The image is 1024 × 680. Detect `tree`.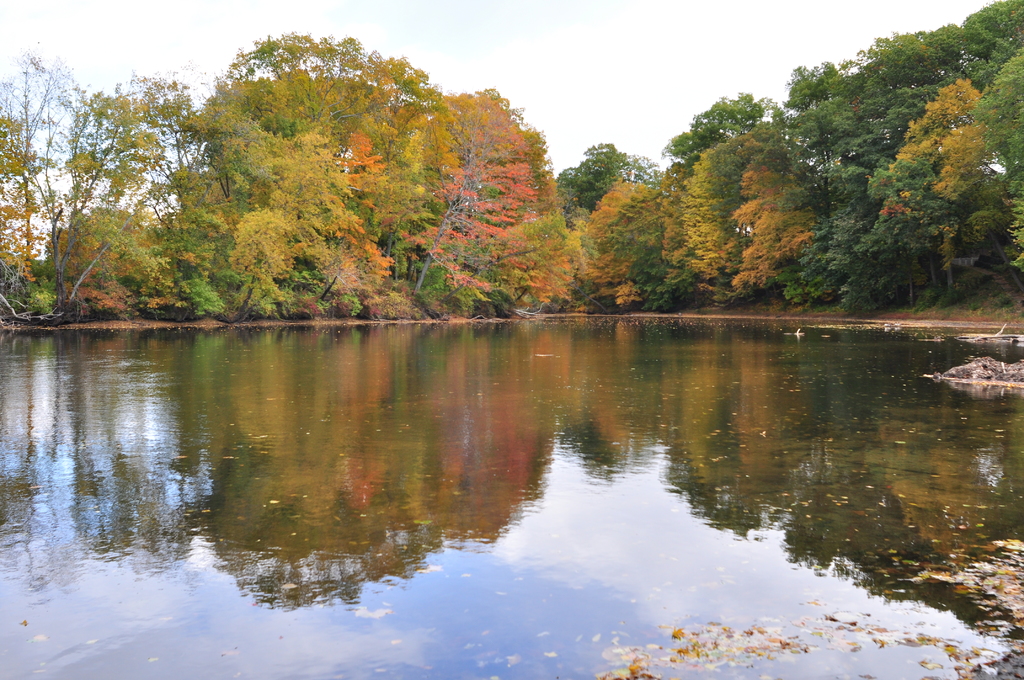
Detection: {"left": 863, "top": 0, "right": 1023, "bottom": 49}.
